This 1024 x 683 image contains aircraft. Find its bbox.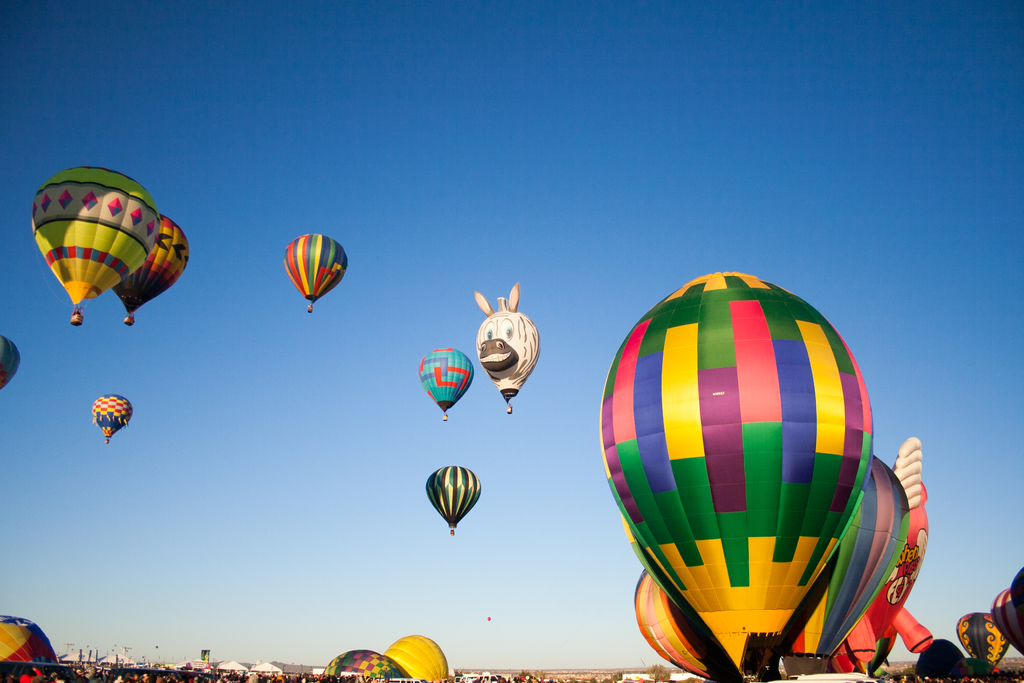
locate(1009, 564, 1023, 616).
